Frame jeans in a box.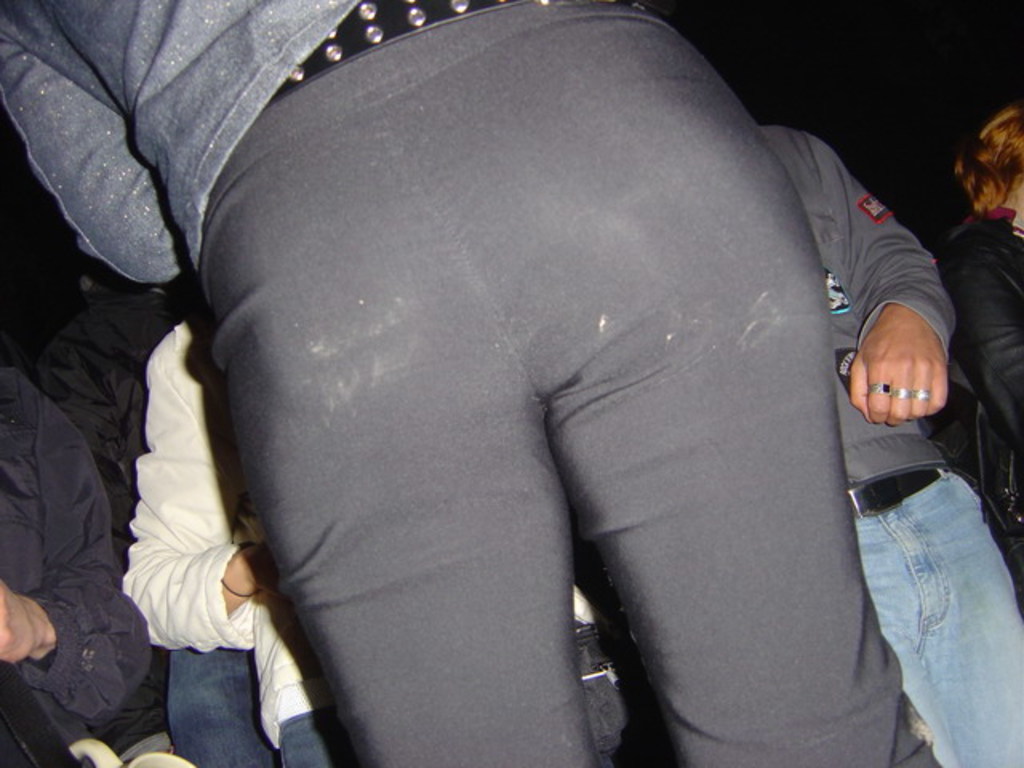
x1=142 y1=645 x2=293 y2=766.
